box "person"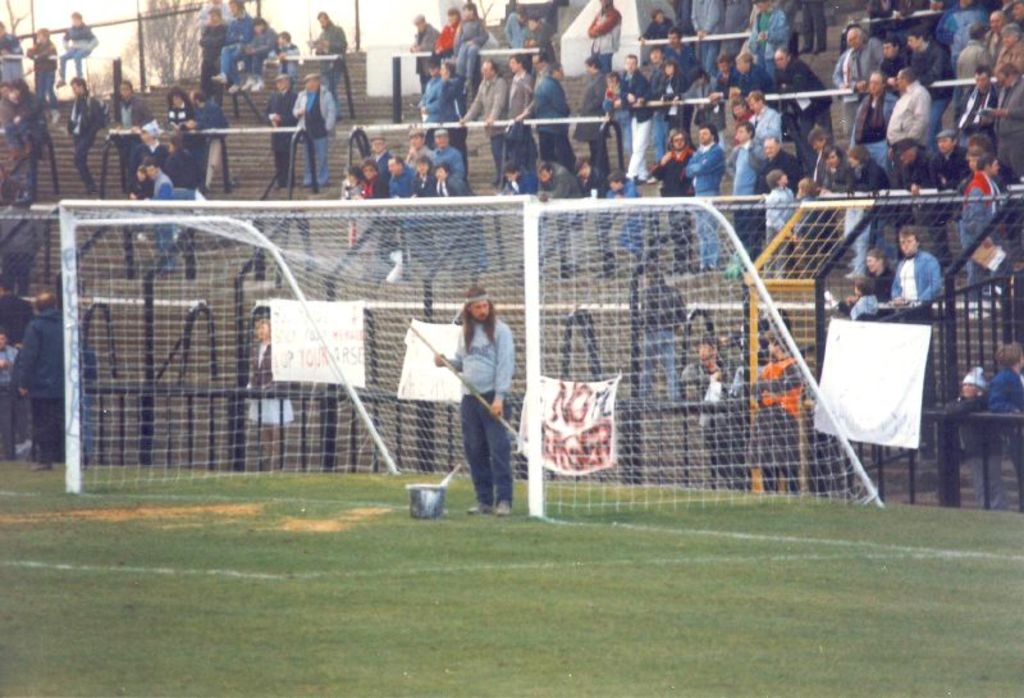
<bbox>438, 275, 512, 517</bbox>
